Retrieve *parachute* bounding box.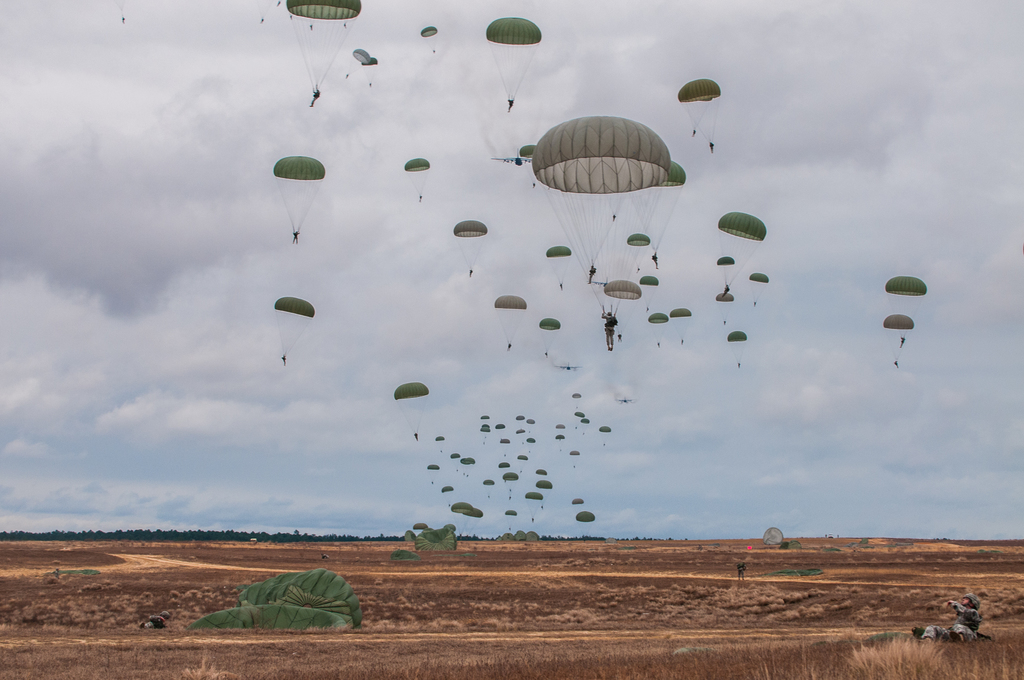
Bounding box: {"left": 451, "top": 452, "right": 461, "bottom": 469}.
